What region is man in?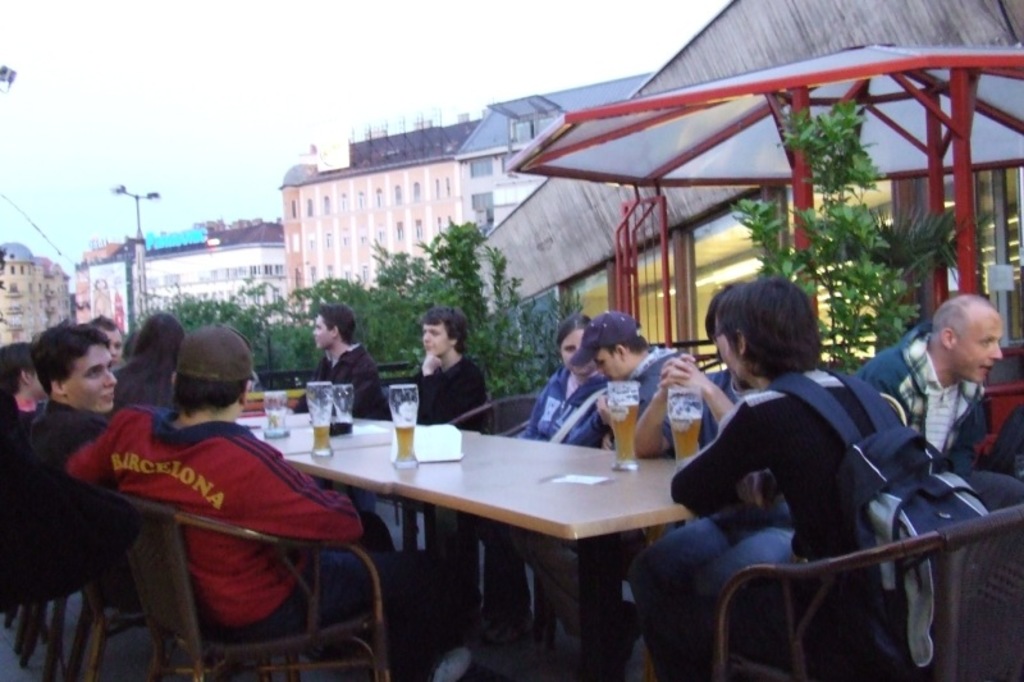
rect(626, 275, 977, 681).
